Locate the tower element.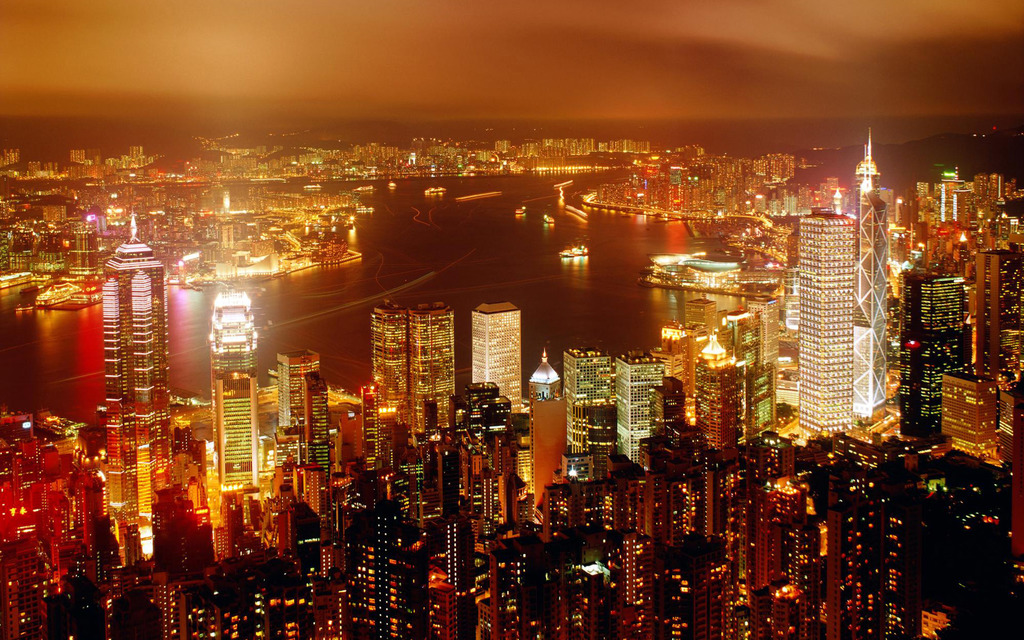
Element bbox: region(896, 253, 976, 446).
